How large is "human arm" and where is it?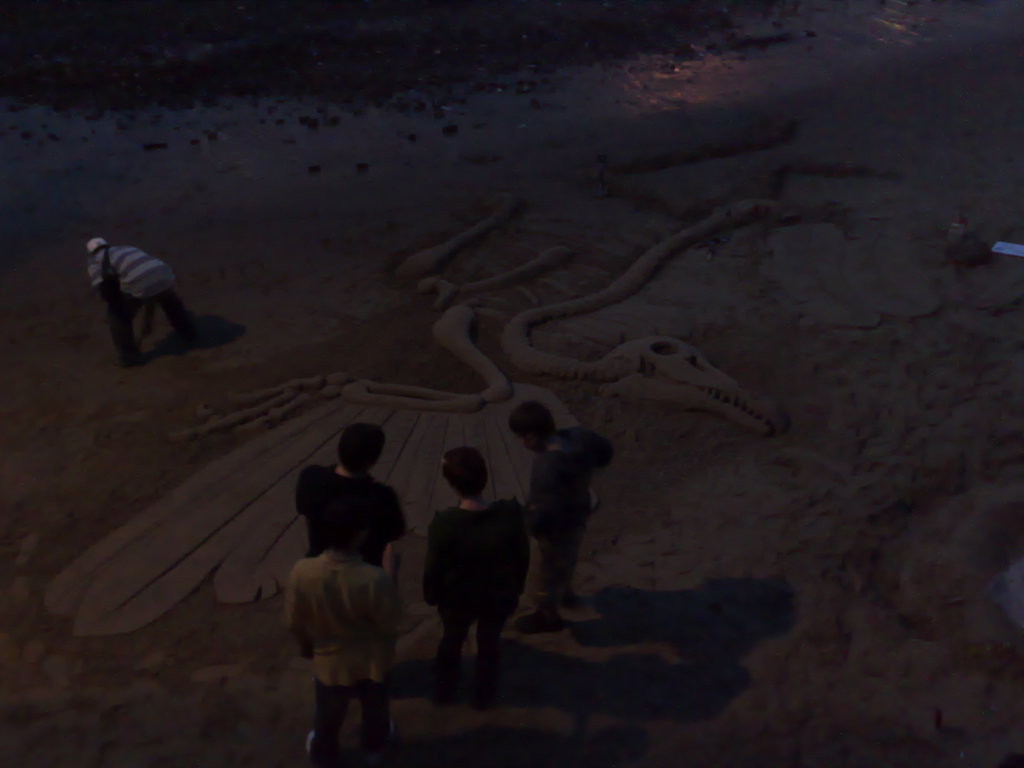
Bounding box: 86/268/106/296.
